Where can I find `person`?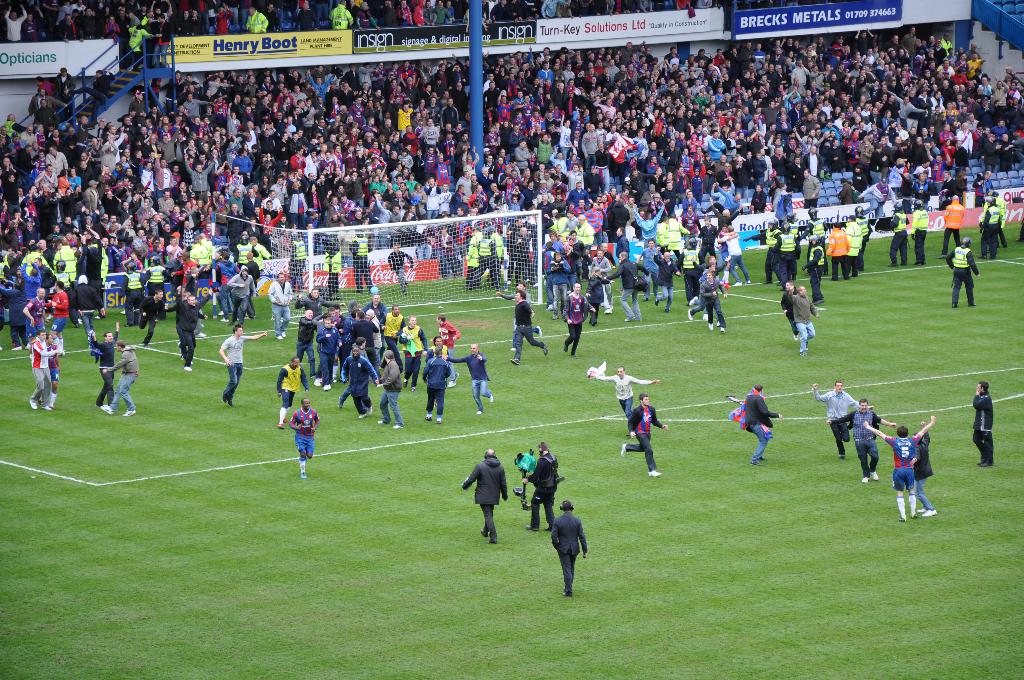
You can find it at box(621, 395, 668, 475).
